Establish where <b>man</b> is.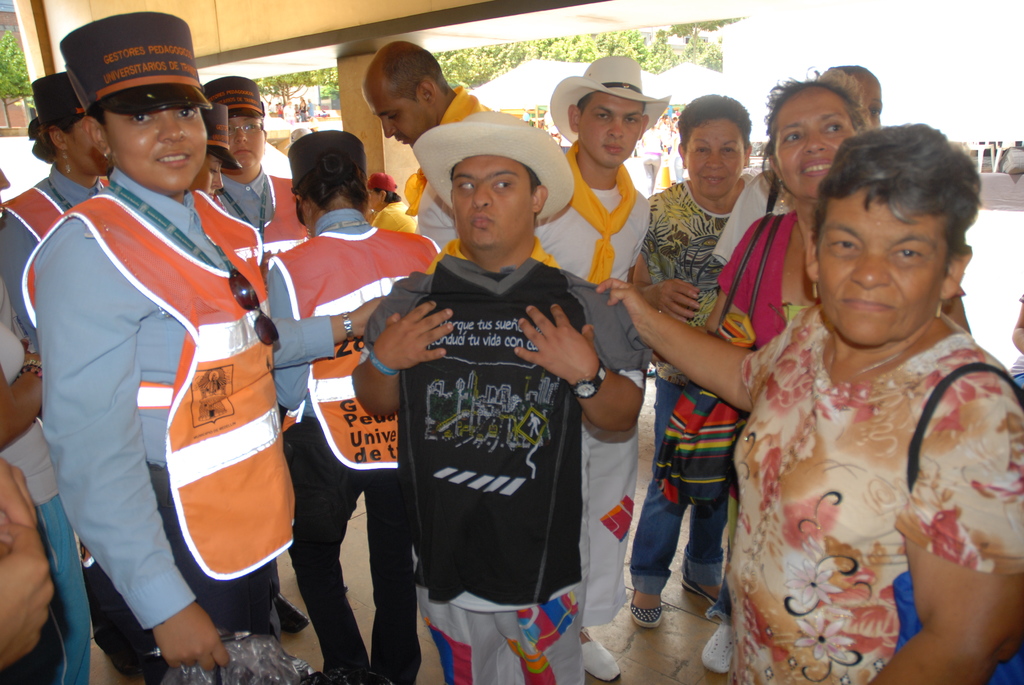
Established at left=381, top=90, right=607, bottom=684.
